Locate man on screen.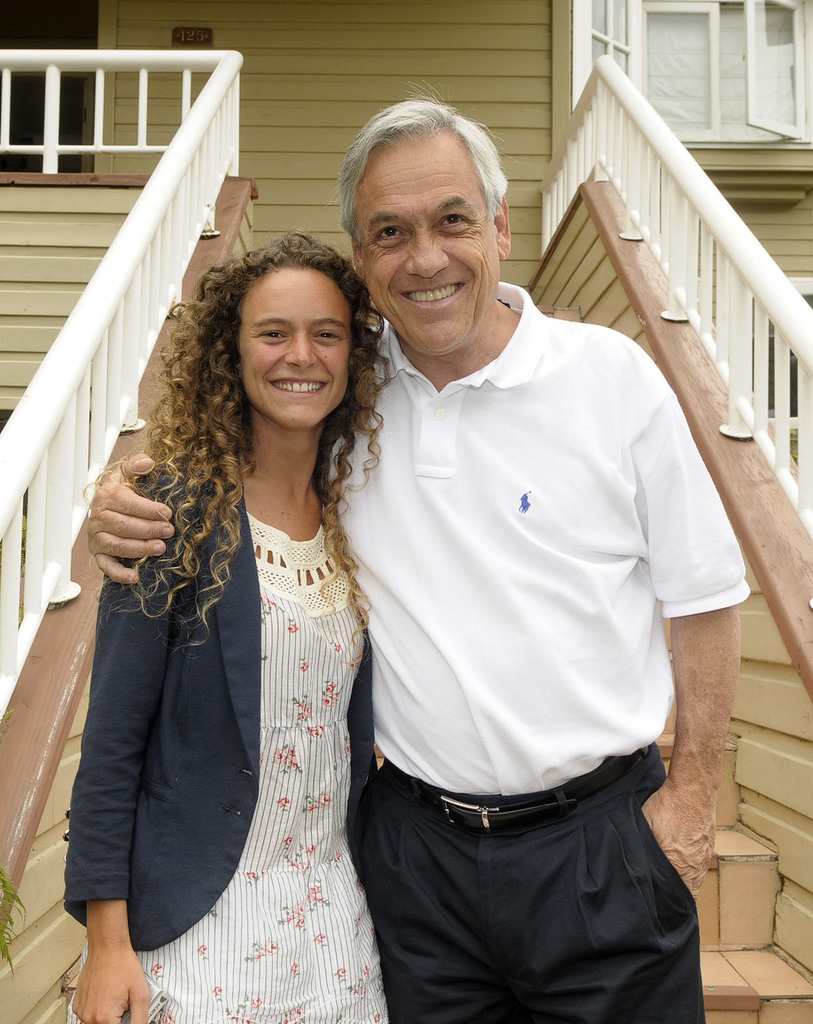
On screen at <region>85, 77, 750, 1021</region>.
